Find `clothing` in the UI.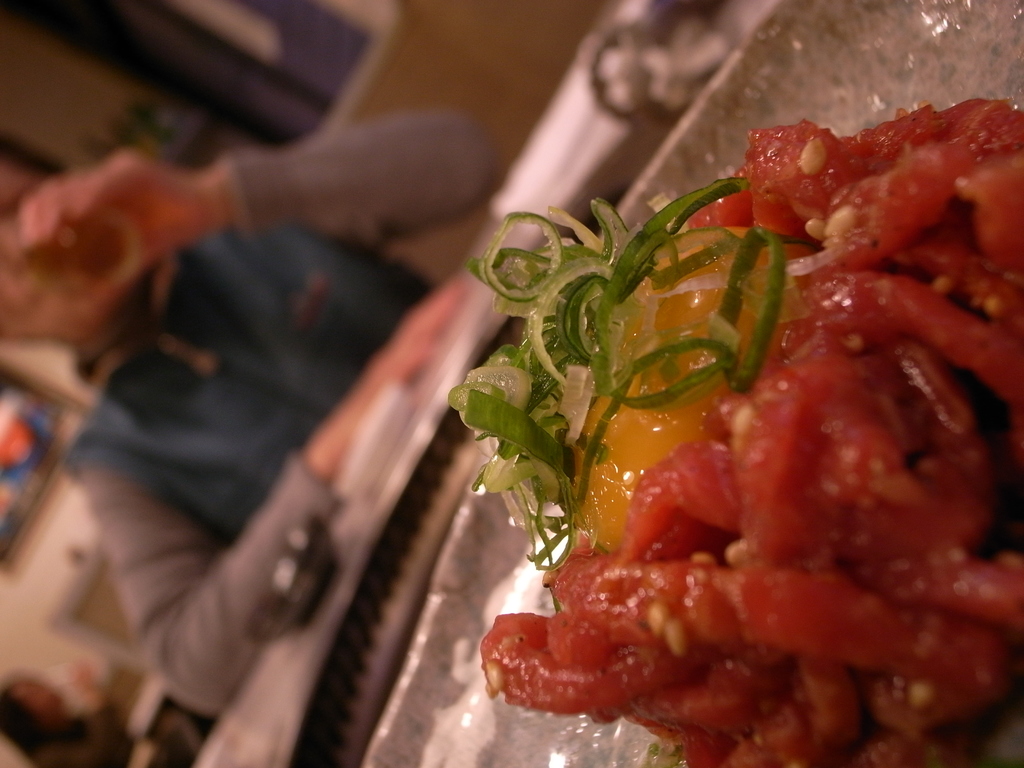
UI element at detection(61, 147, 502, 727).
